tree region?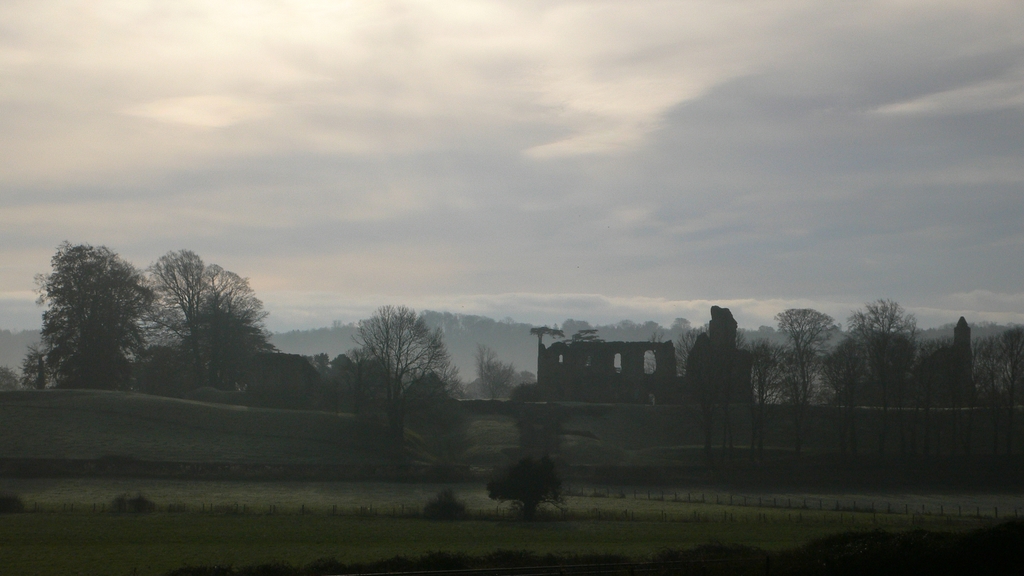
<bbox>731, 339, 778, 463</bbox>
